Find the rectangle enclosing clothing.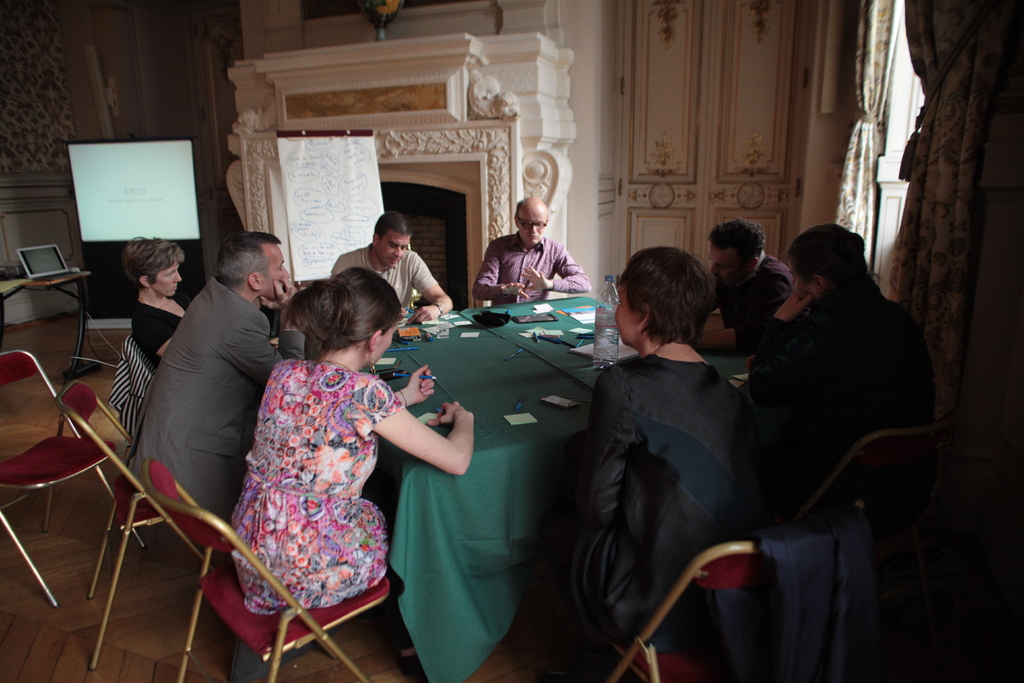
pyautogui.locateOnScreen(715, 254, 792, 345).
